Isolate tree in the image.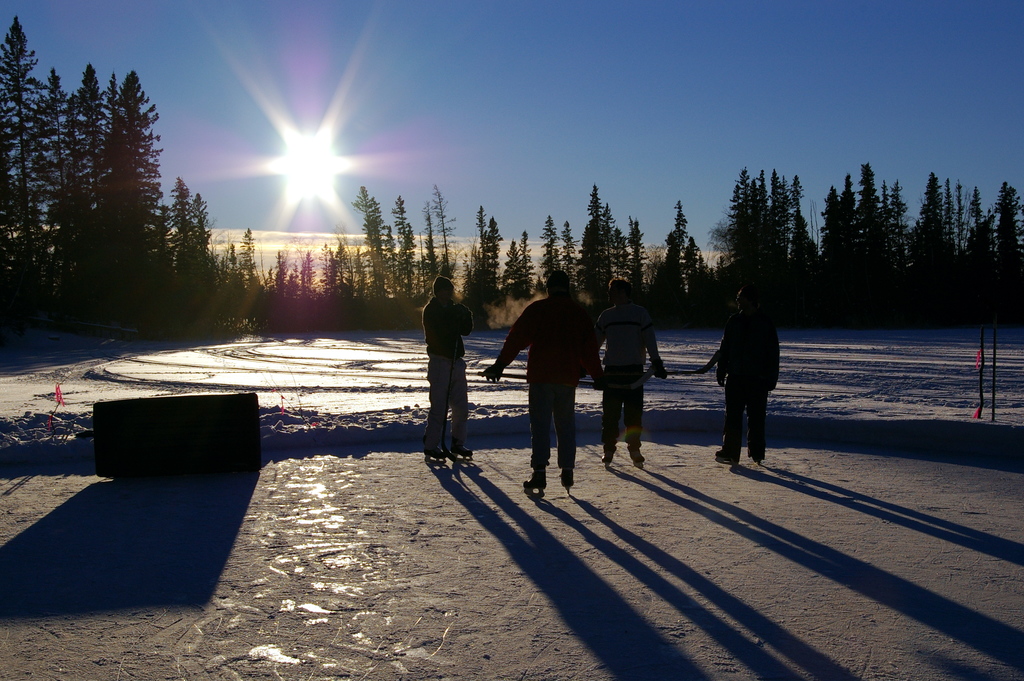
Isolated region: BBox(357, 183, 391, 321).
